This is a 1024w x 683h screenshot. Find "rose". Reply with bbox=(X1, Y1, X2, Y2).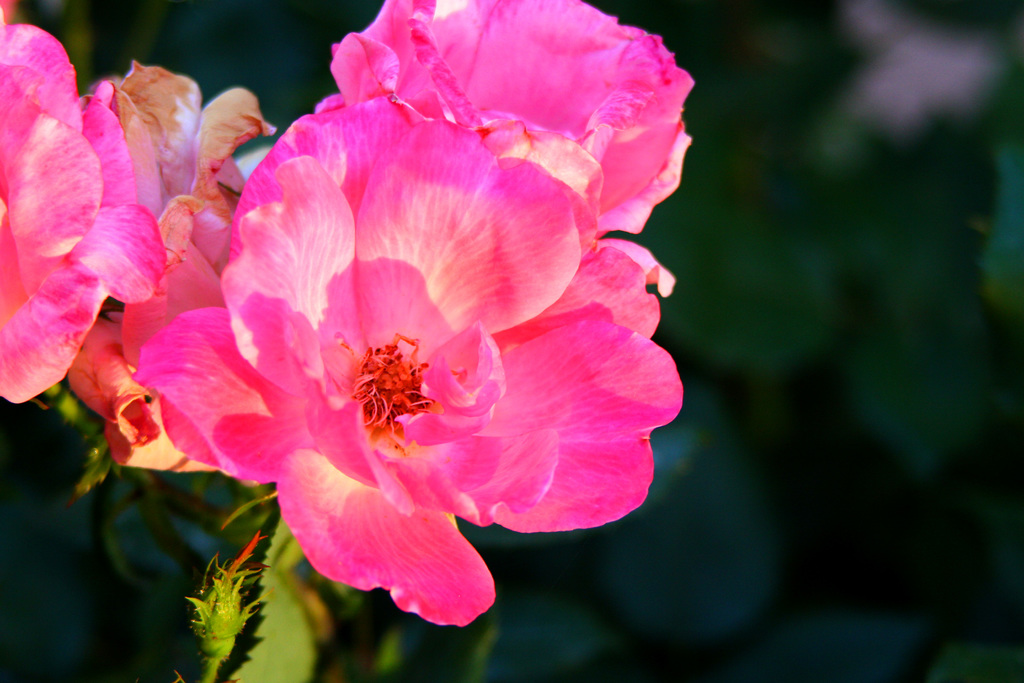
bbox=(314, 0, 696, 295).
